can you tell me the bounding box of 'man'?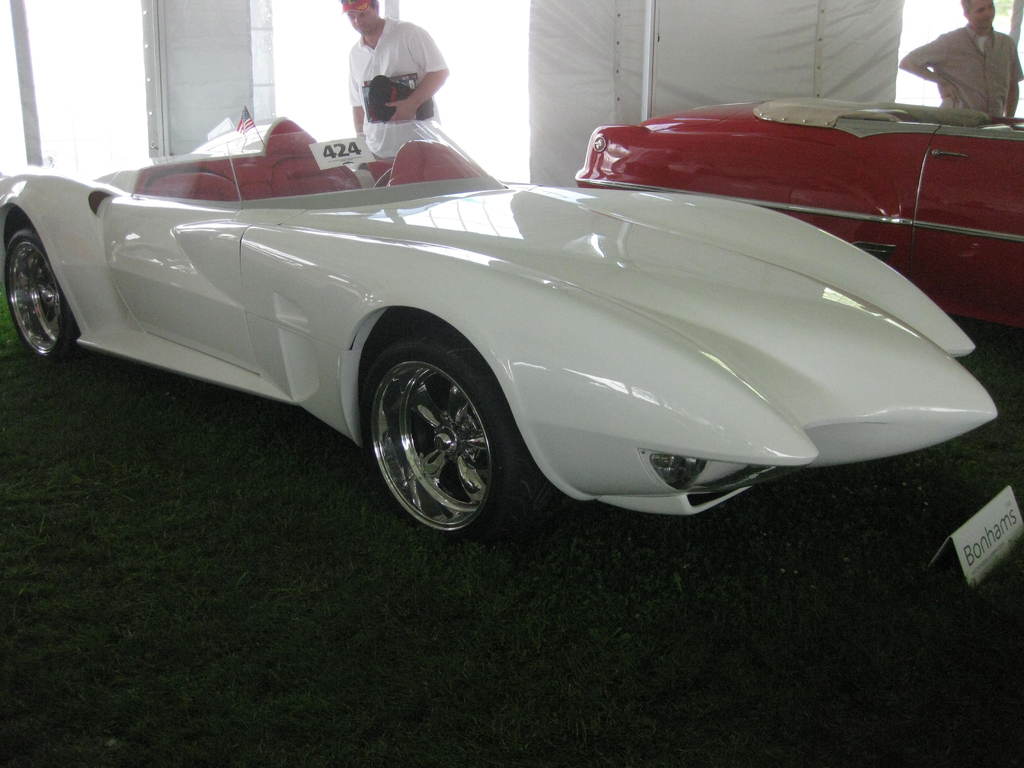
Rect(348, 0, 457, 167).
